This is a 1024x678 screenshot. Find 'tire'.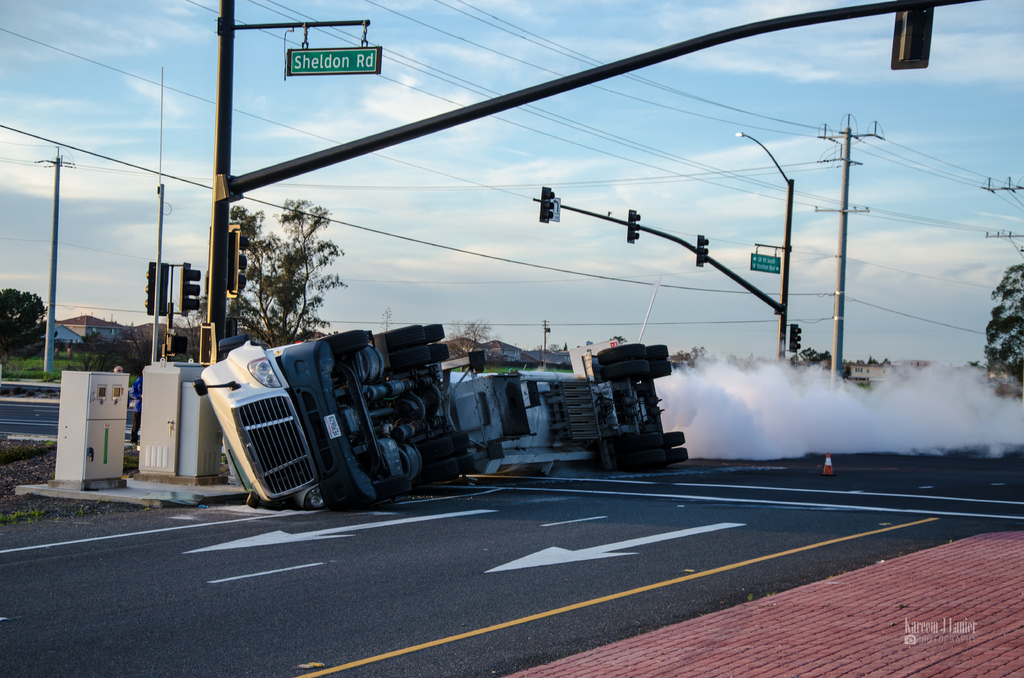
Bounding box: 371/325/425/353.
